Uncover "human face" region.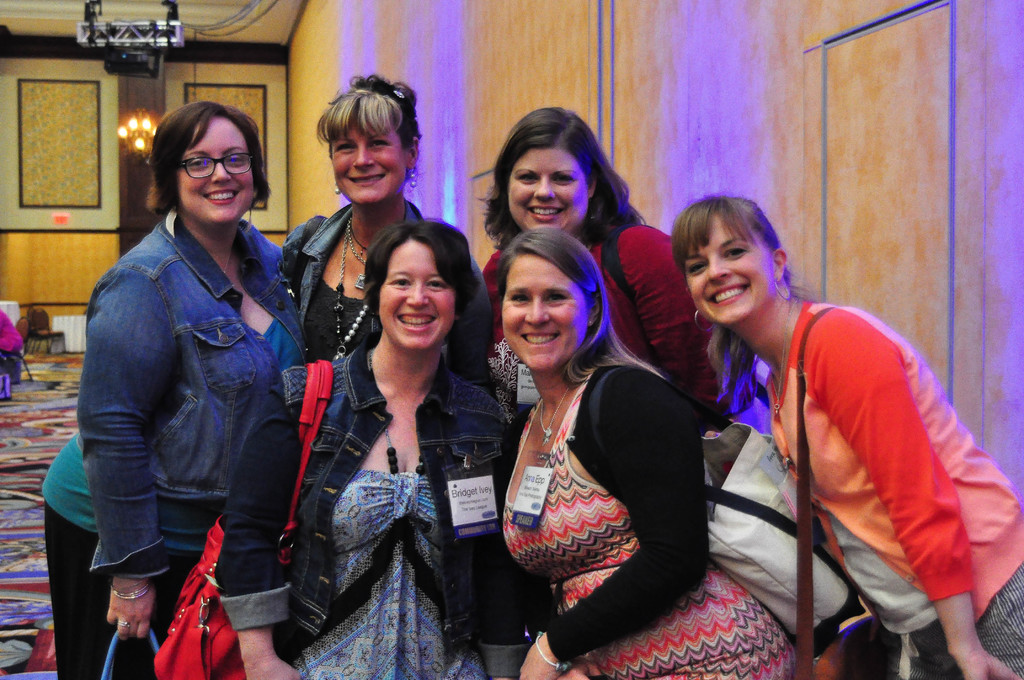
Uncovered: bbox=(511, 147, 591, 239).
